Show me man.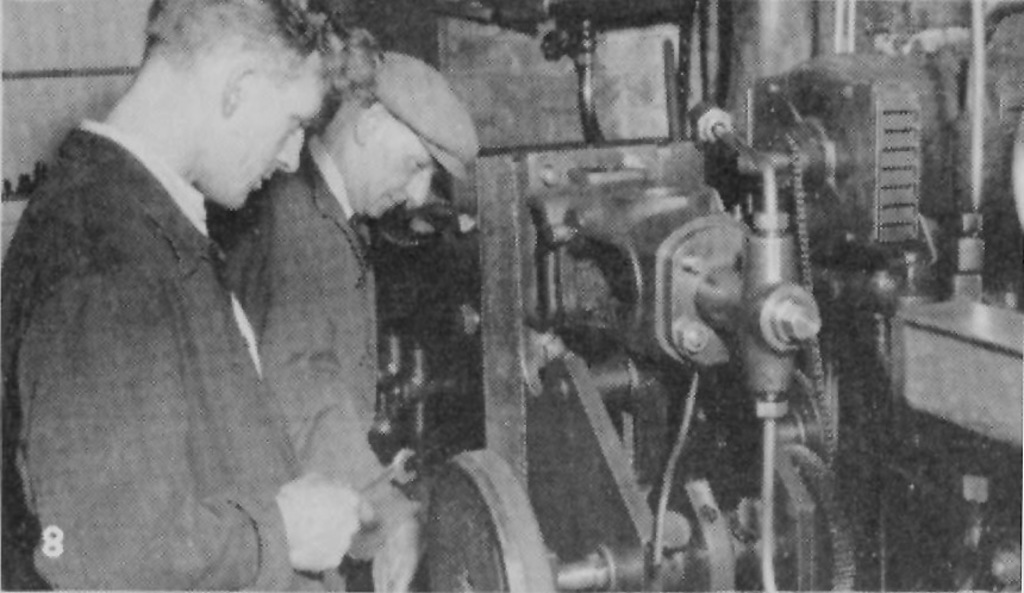
man is here: [4, 11, 352, 573].
